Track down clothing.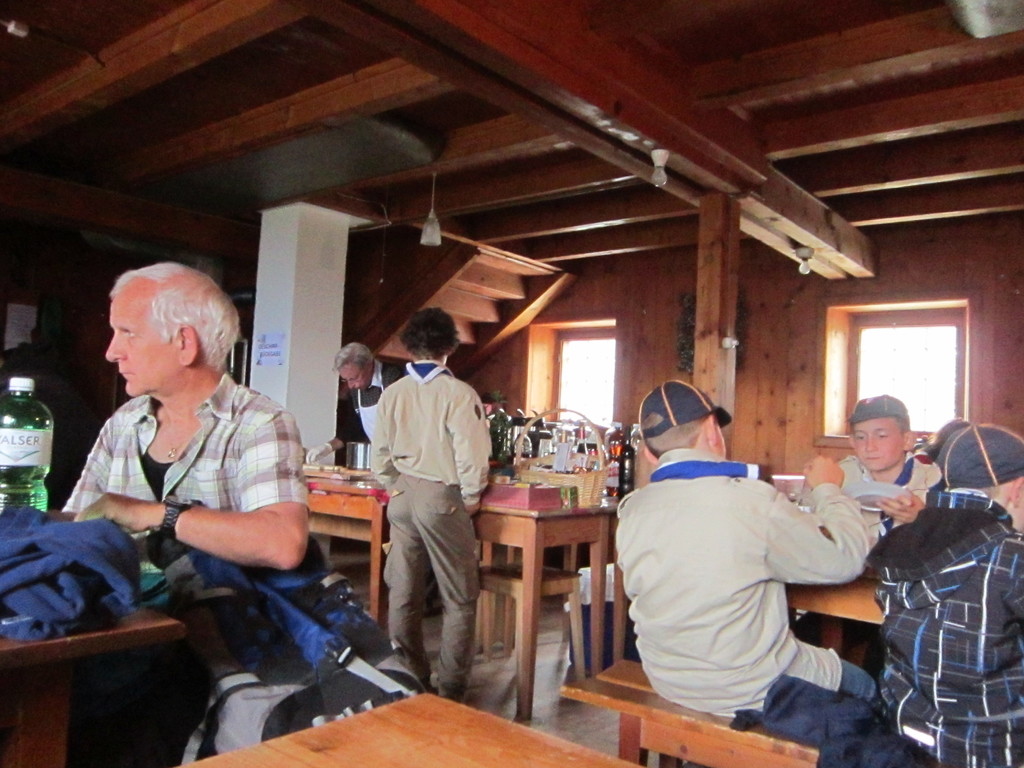
Tracked to <box>610,416,893,742</box>.
